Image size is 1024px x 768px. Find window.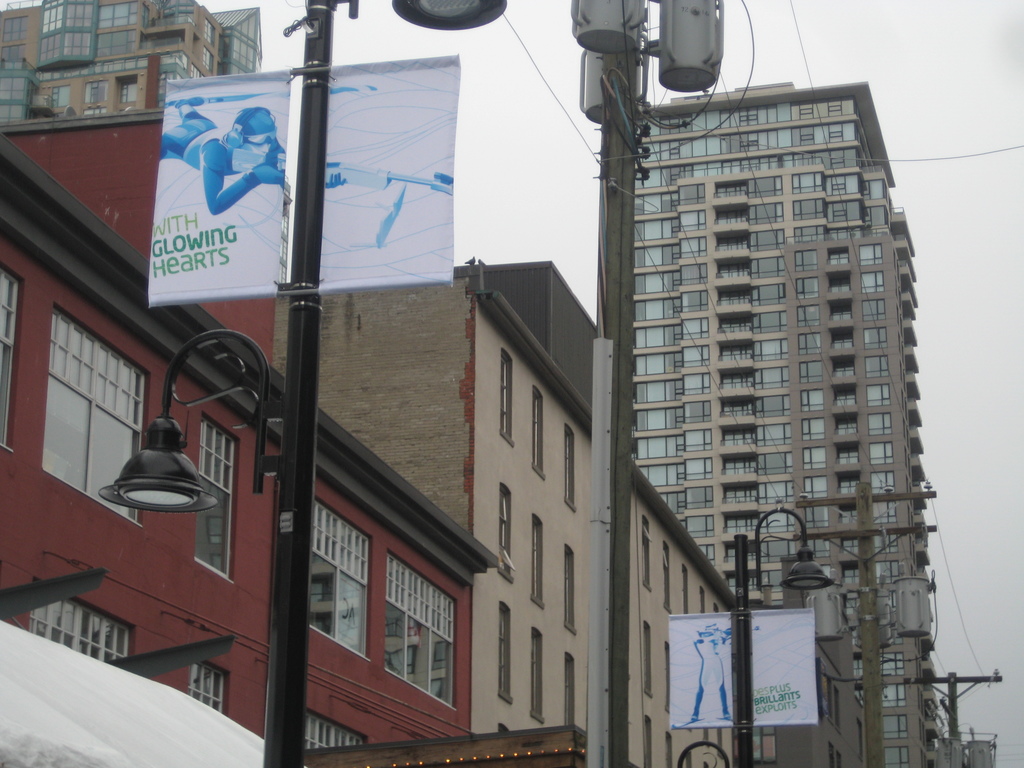
<region>564, 428, 577, 511</region>.
